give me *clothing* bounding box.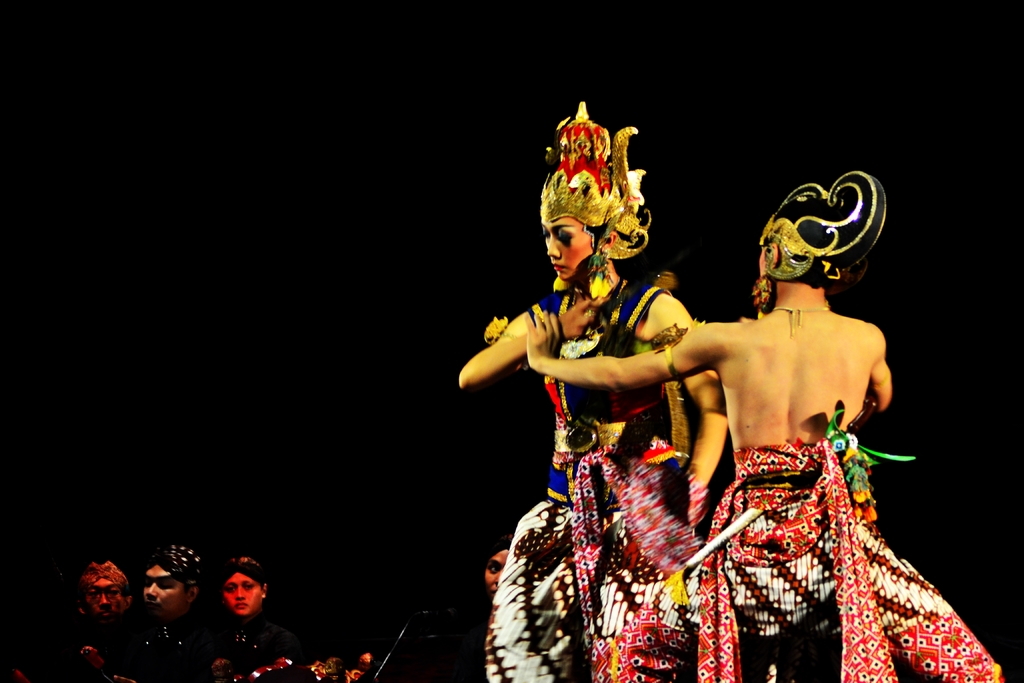
x1=135, y1=603, x2=205, y2=682.
